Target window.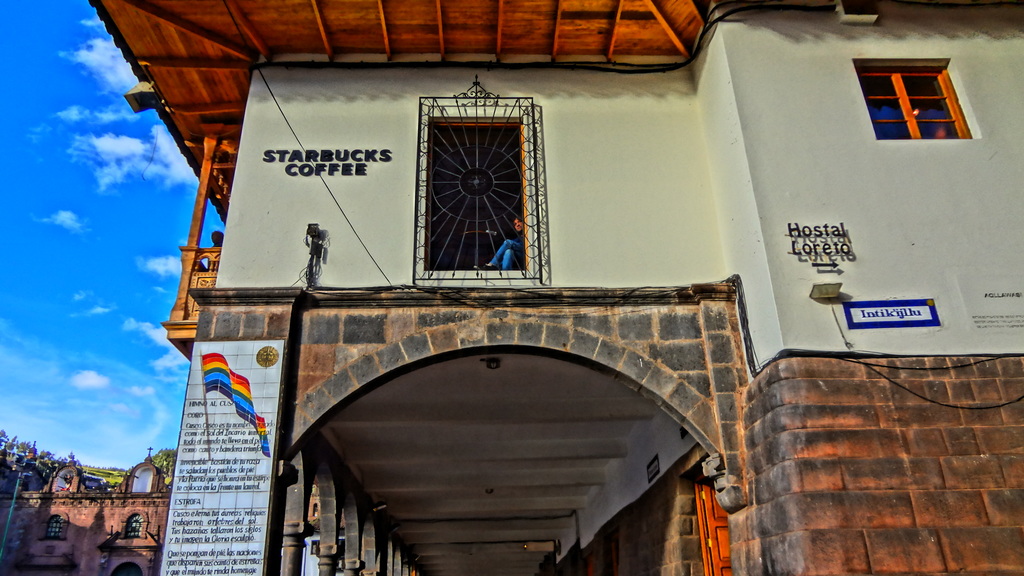
Target region: bbox(852, 56, 984, 141).
